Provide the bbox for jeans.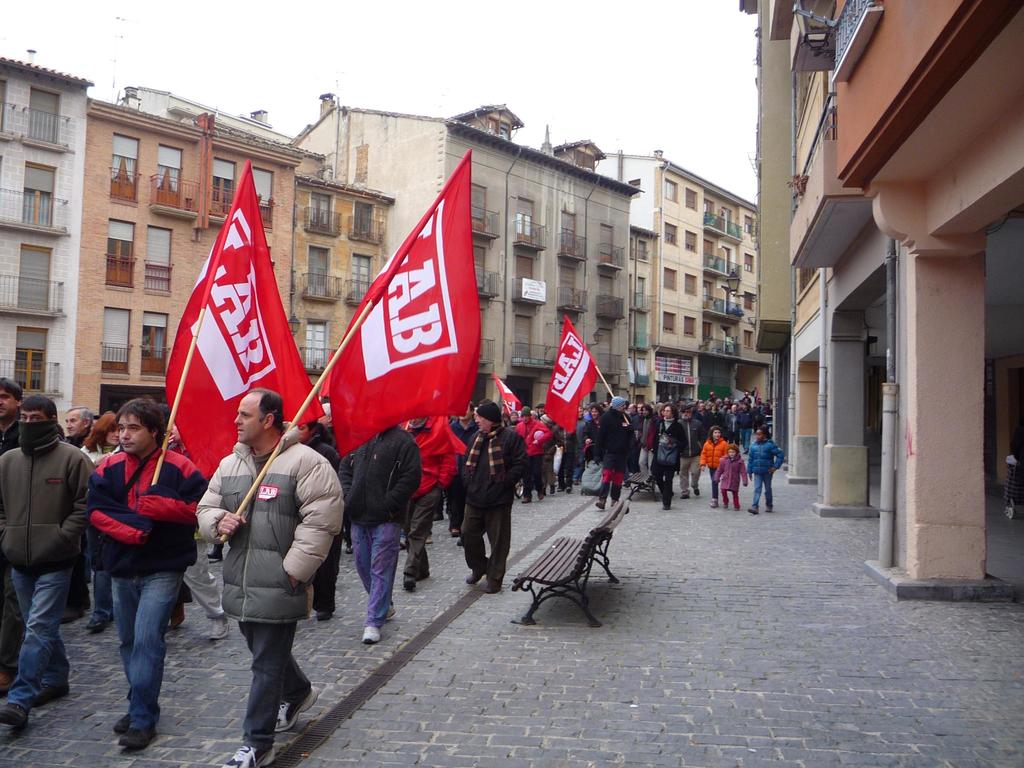
BBox(180, 560, 230, 622).
